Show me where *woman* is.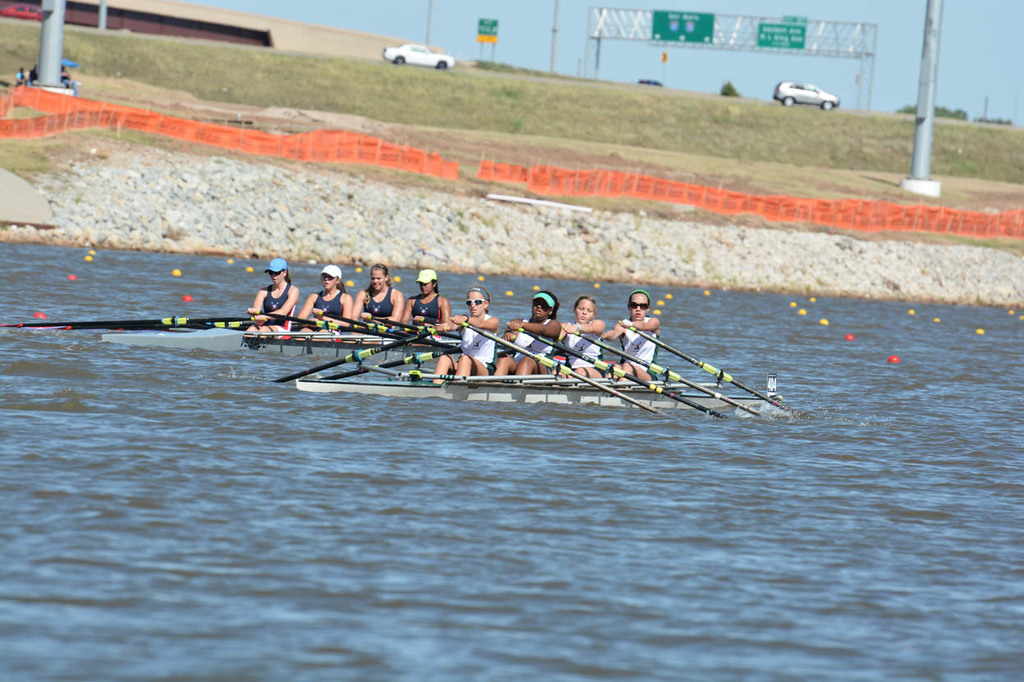
*woman* is at box(251, 259, 295, 336).
